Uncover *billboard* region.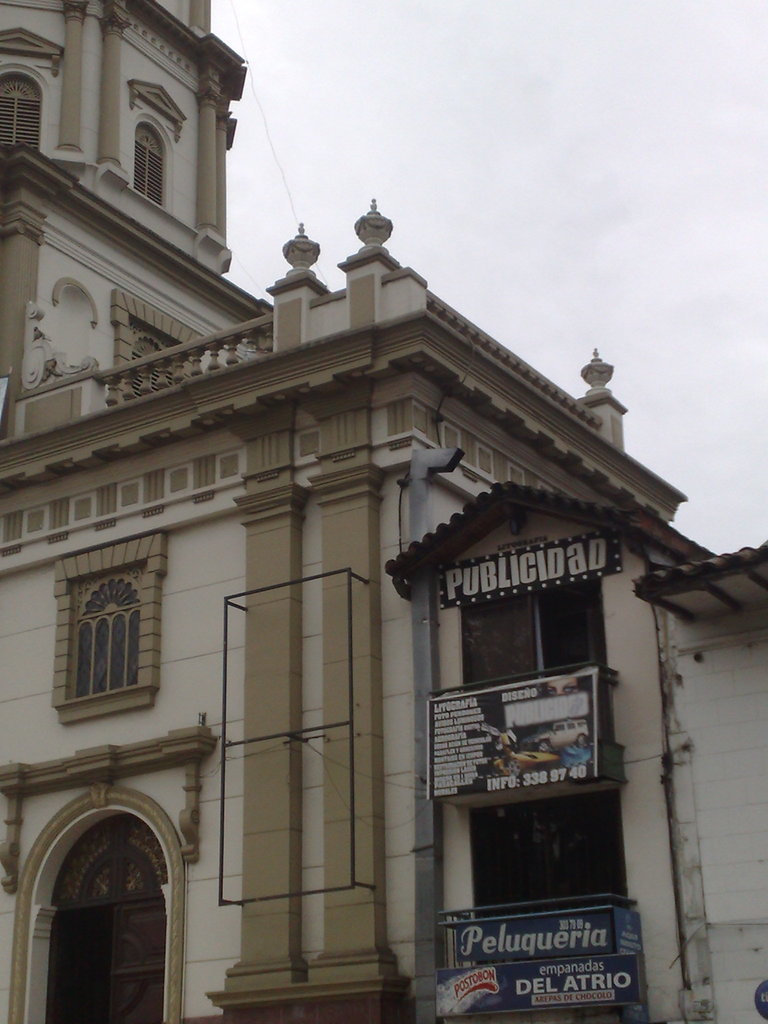
Uncovered: {"x1": 431, "y1": 676, "x2": 611, "y2": 792}.
